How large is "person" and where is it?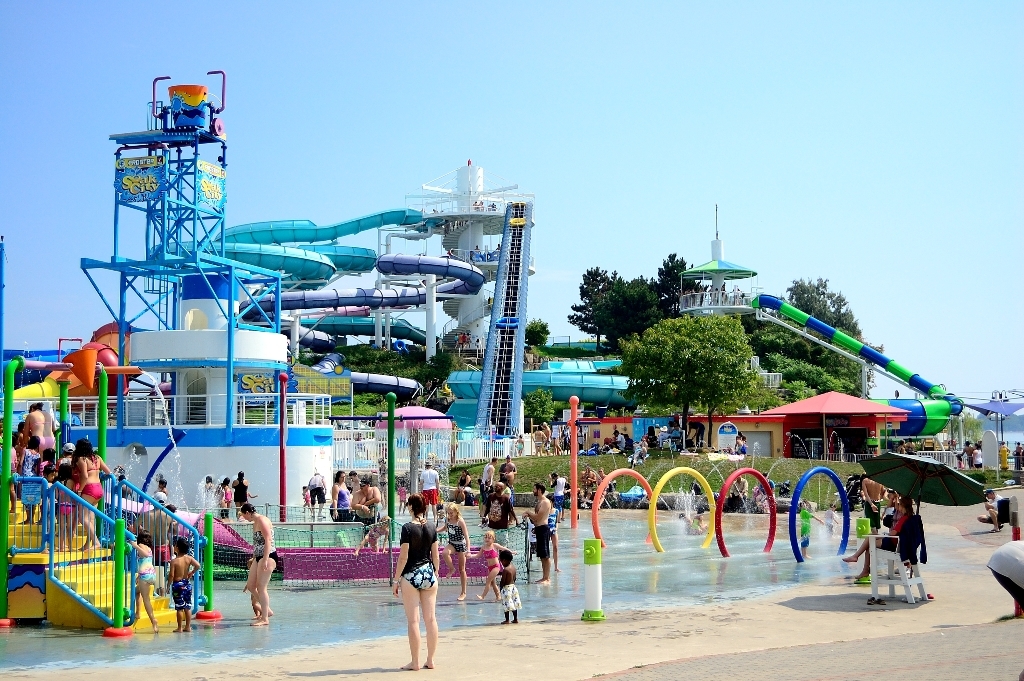
Bounding box: crop(451, 472, 471, 505).
